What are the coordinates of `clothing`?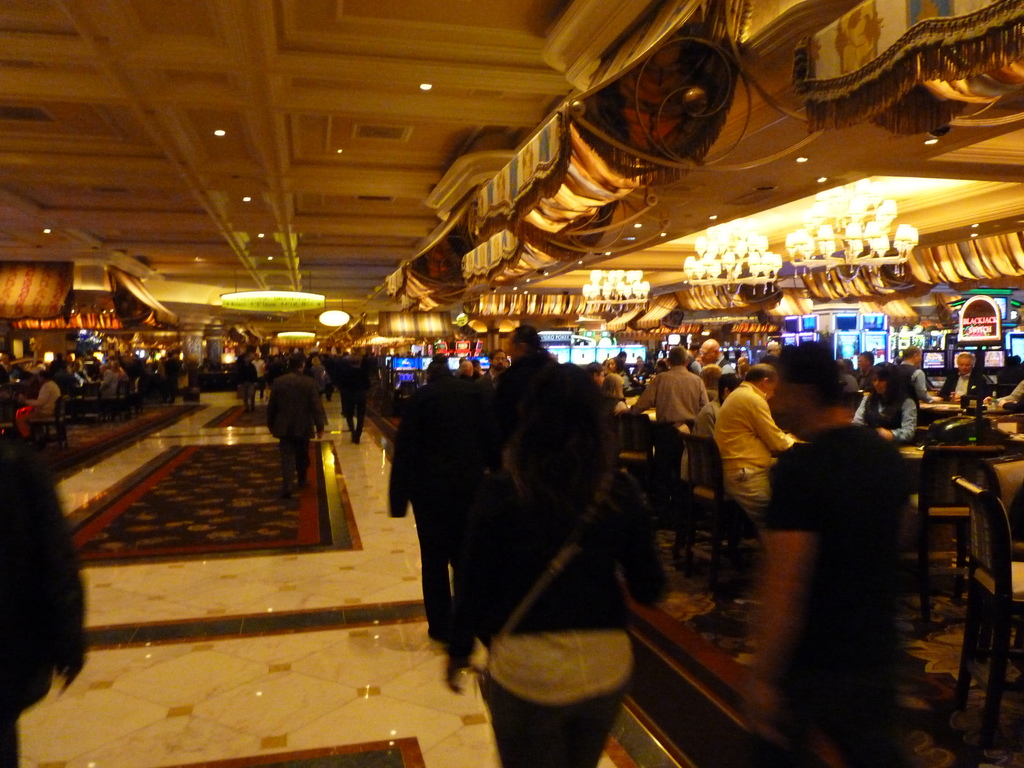
{"left": 853, "top": 365, "right": 876, "bottom": 384}.
